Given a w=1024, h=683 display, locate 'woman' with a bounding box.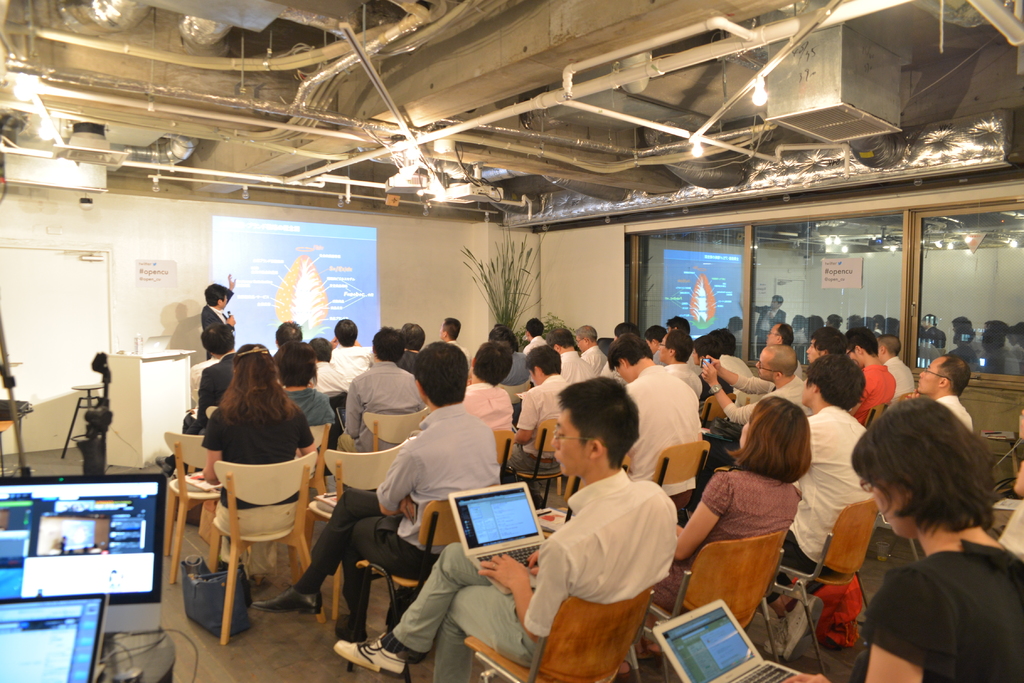
Located: crop(271, 344, 332, 427).
